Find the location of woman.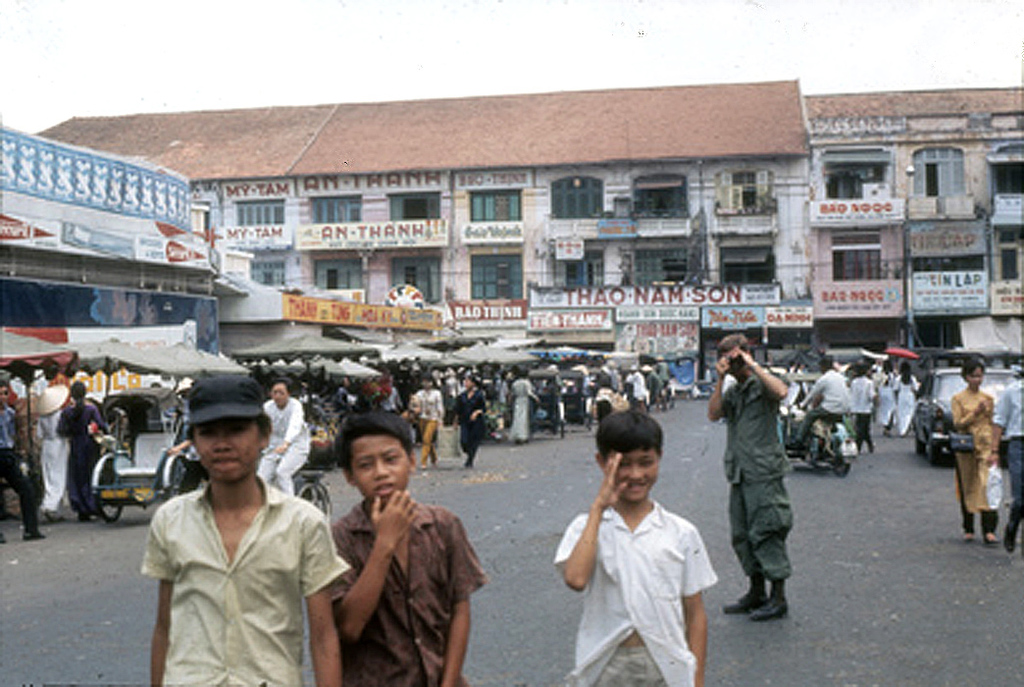
Location: box=[415, 375, 443, 465].
